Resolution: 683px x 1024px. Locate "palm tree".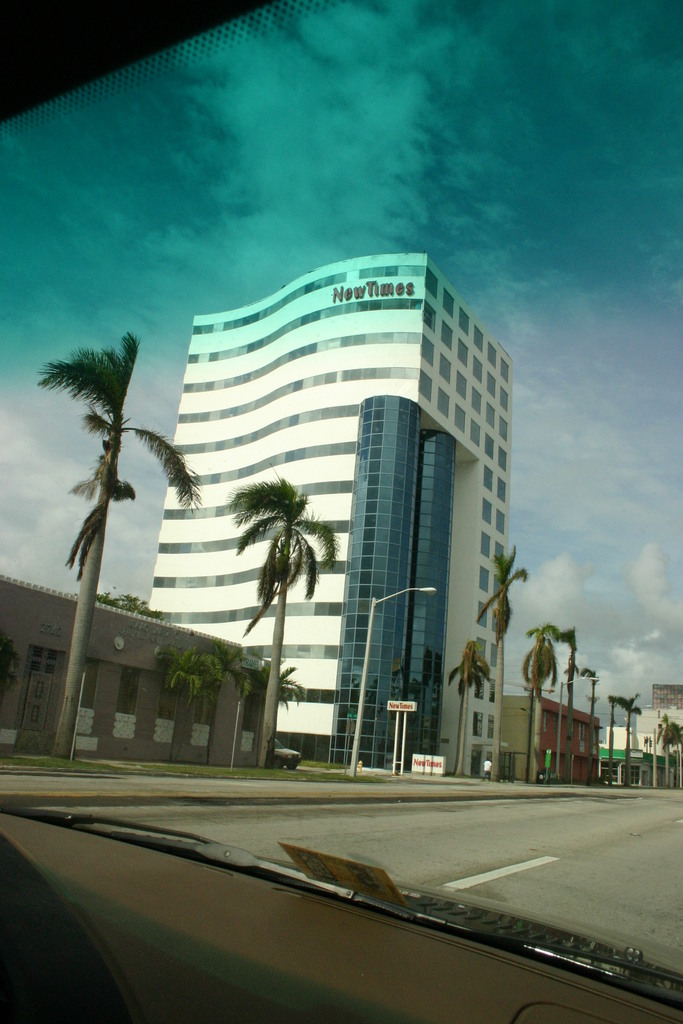
[223,472,342,772].
